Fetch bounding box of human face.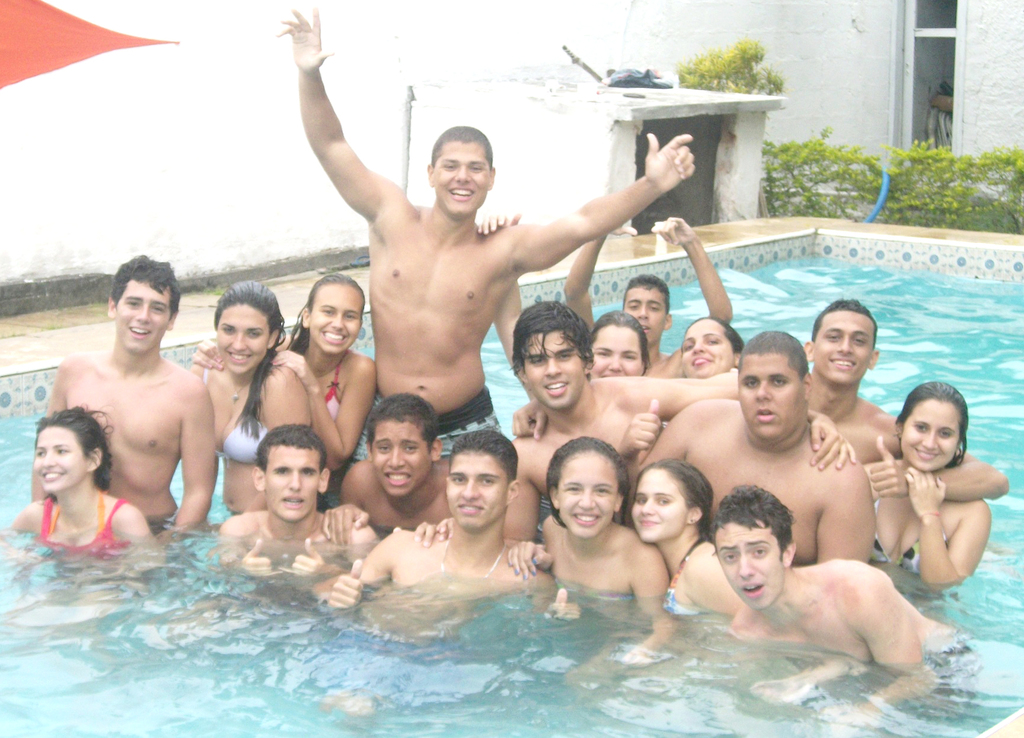
Bbox: <bbox>436, 138, 493, 216</bbox>.
